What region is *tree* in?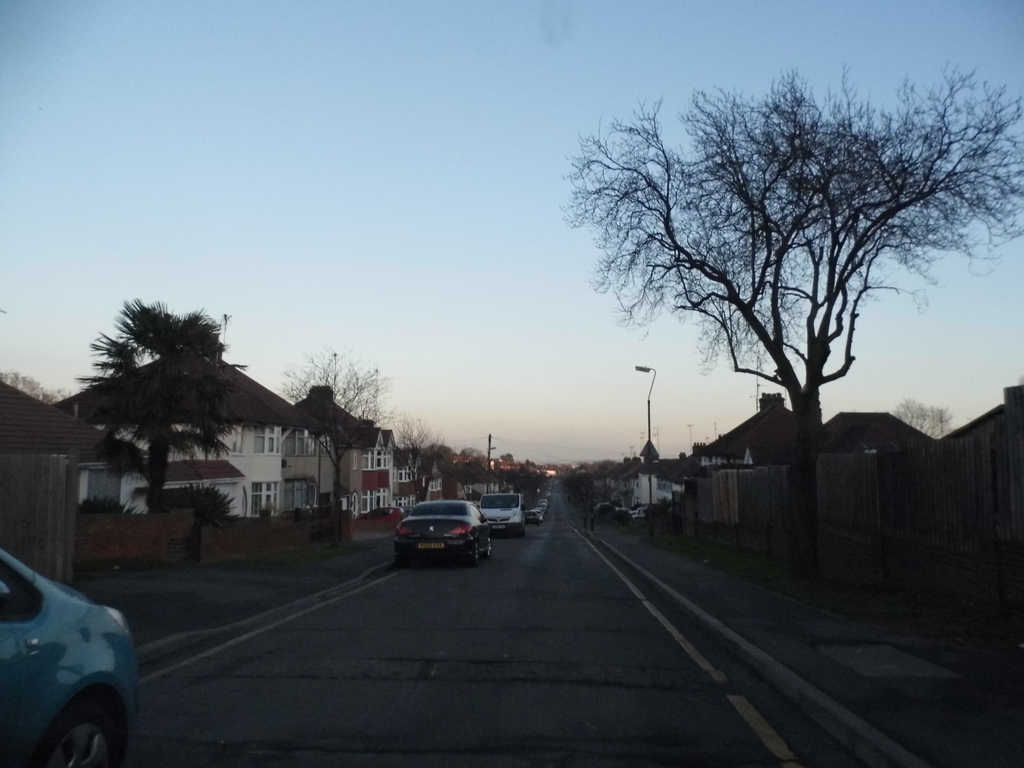
l=280, t=344, r=403, b=540.
